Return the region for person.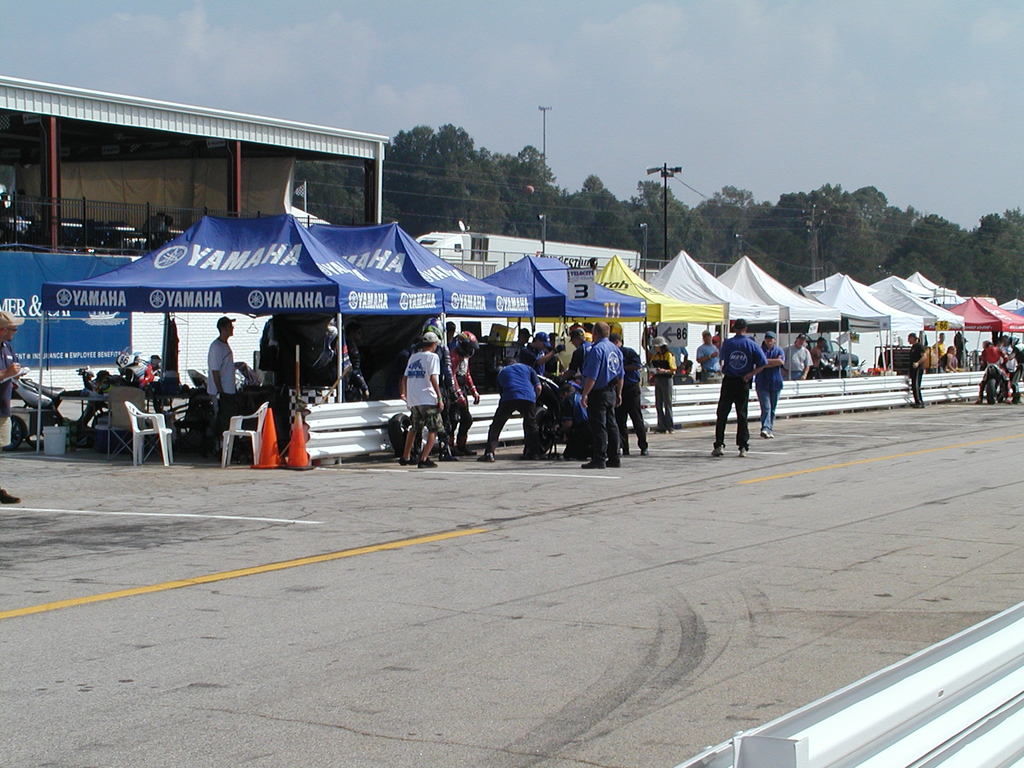
6/312/33/502.
